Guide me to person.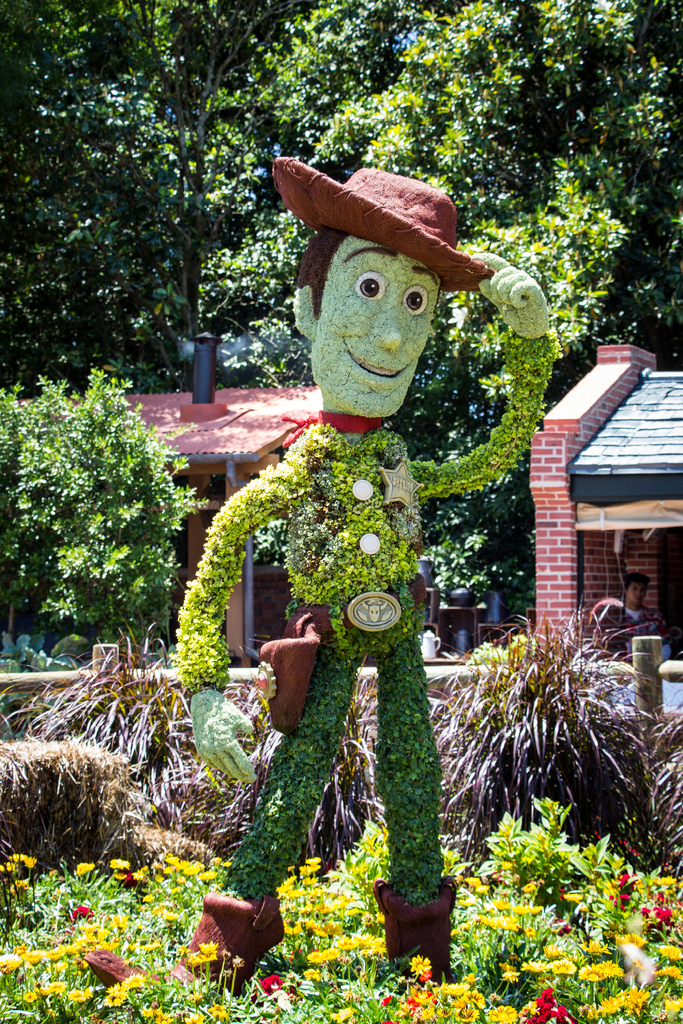
Guidance: (199, 189, 543, 900).
